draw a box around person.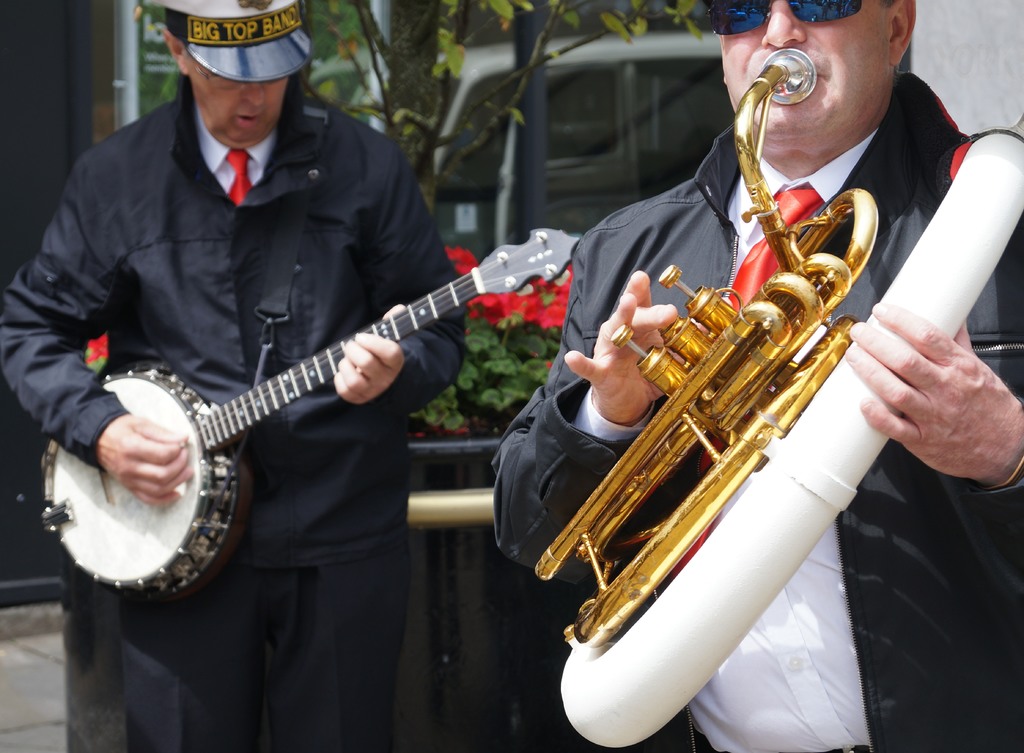
(0,0,464,752).
